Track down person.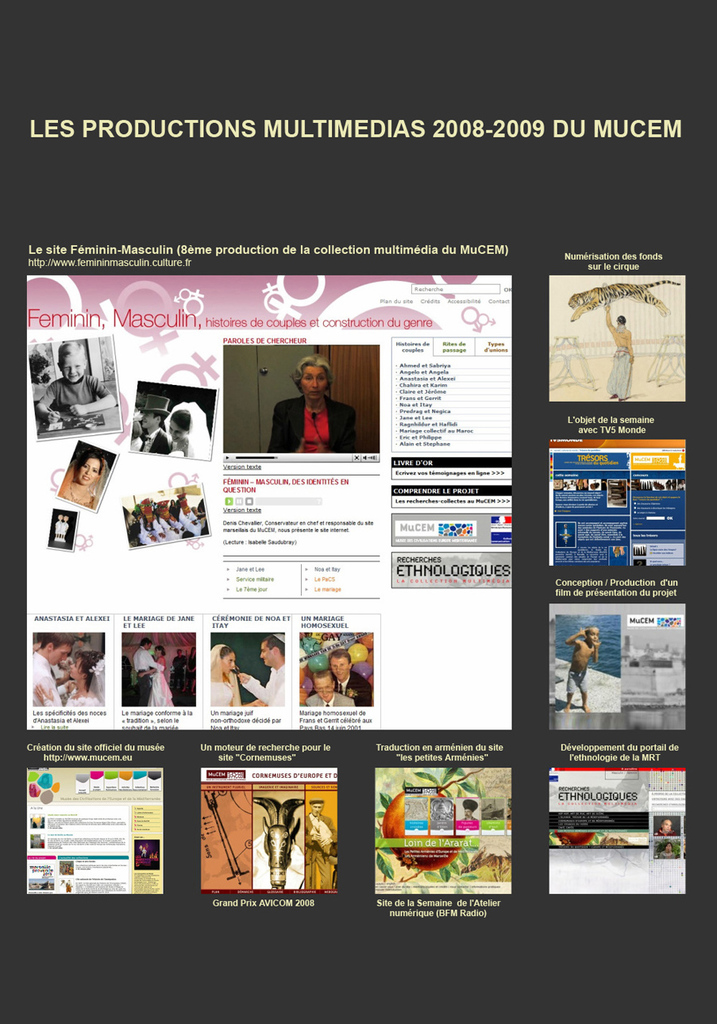
Tracked to bbox(601, 295, 635, 403).
